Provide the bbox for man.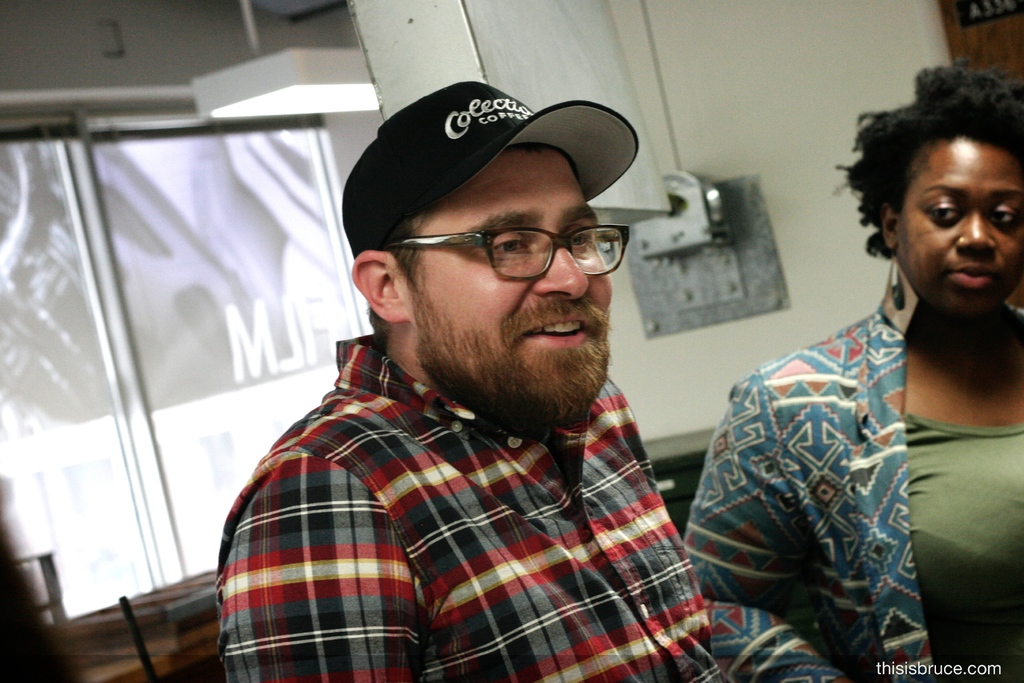
x1=196 y1=76 x2=760 y2=671.
